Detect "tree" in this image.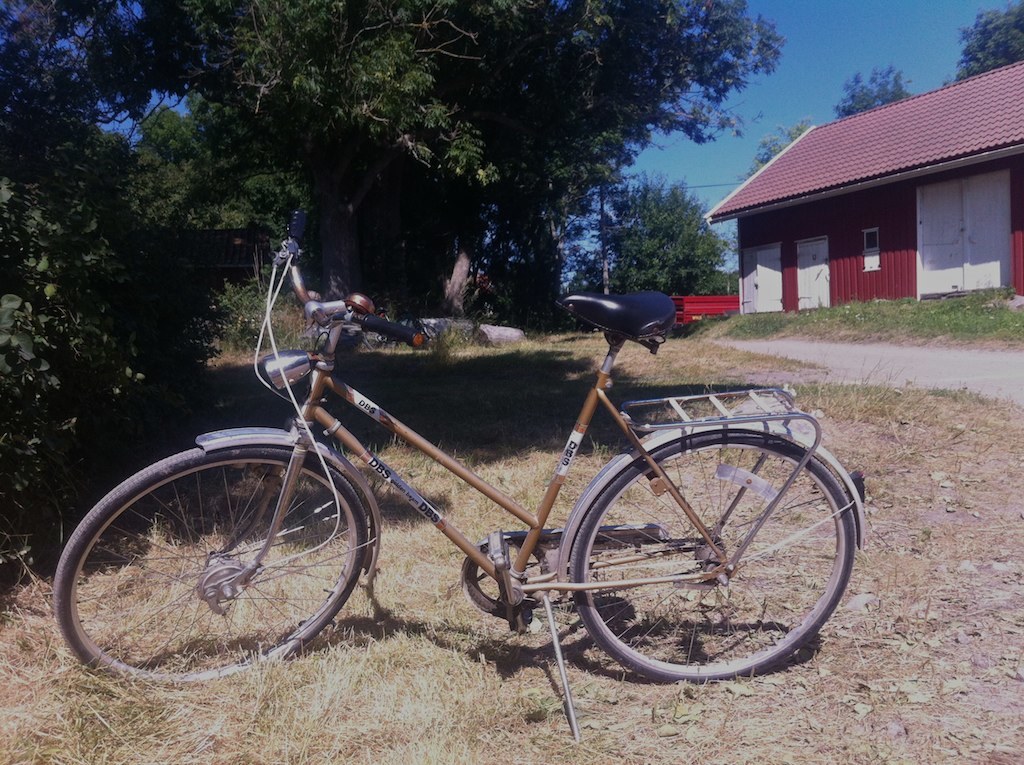
Detection: 736:118:814:185.
